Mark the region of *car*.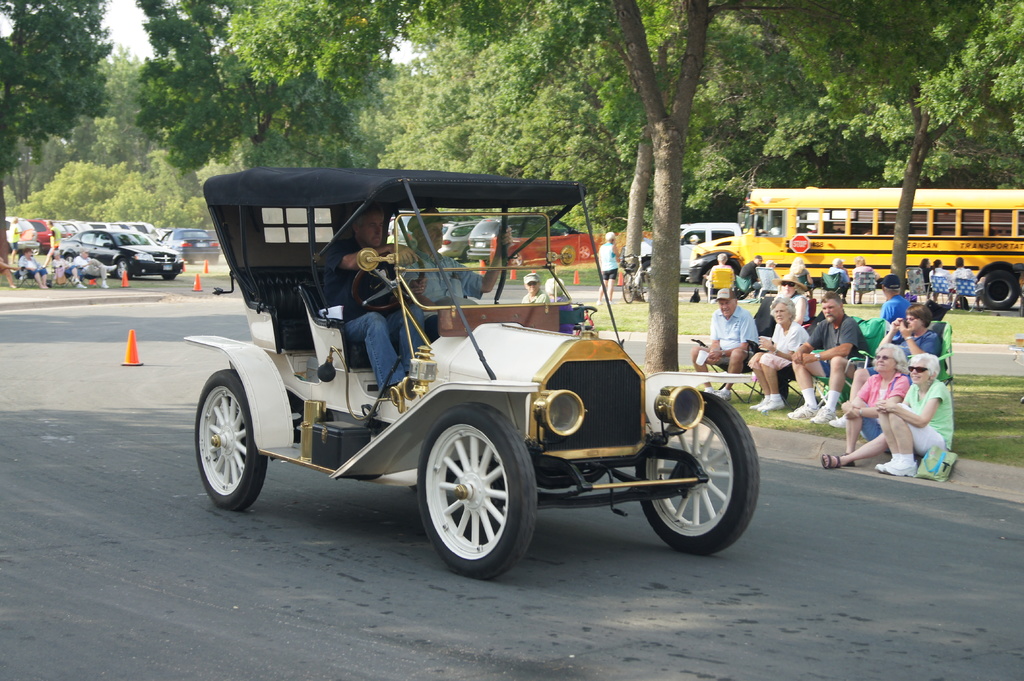
Region: [440,221,472,257].
